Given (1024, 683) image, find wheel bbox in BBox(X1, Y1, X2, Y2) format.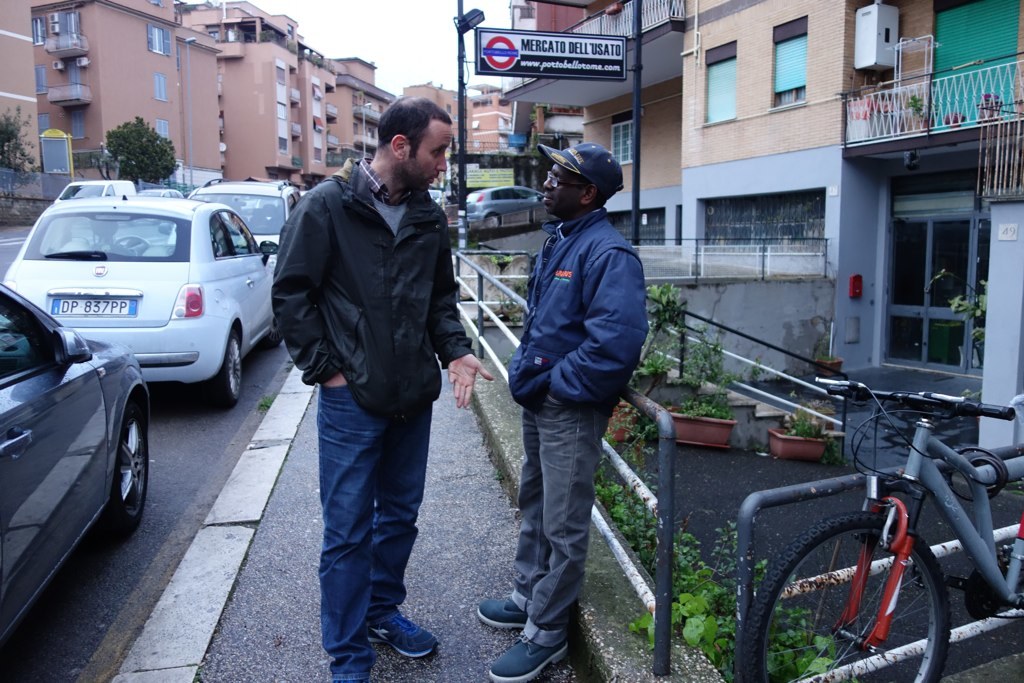
BBox(199, 331, 244, 411).
